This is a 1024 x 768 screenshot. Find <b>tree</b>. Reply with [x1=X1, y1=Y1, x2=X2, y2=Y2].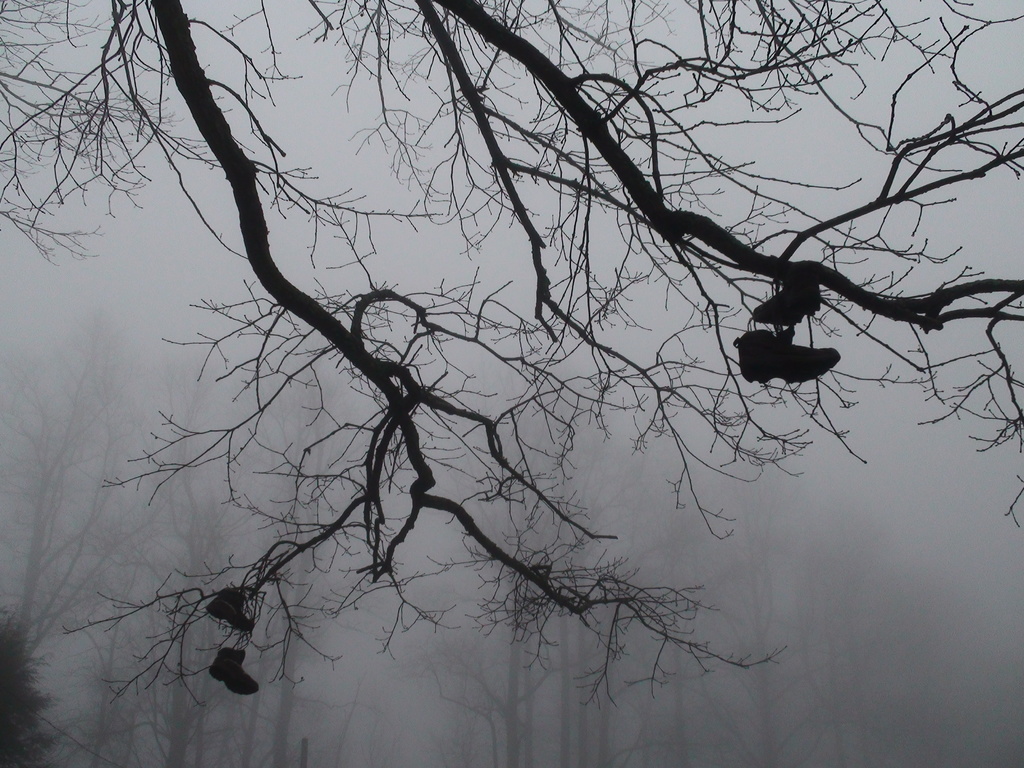
[x1=474, y1=422, x2=792, y2=717].
